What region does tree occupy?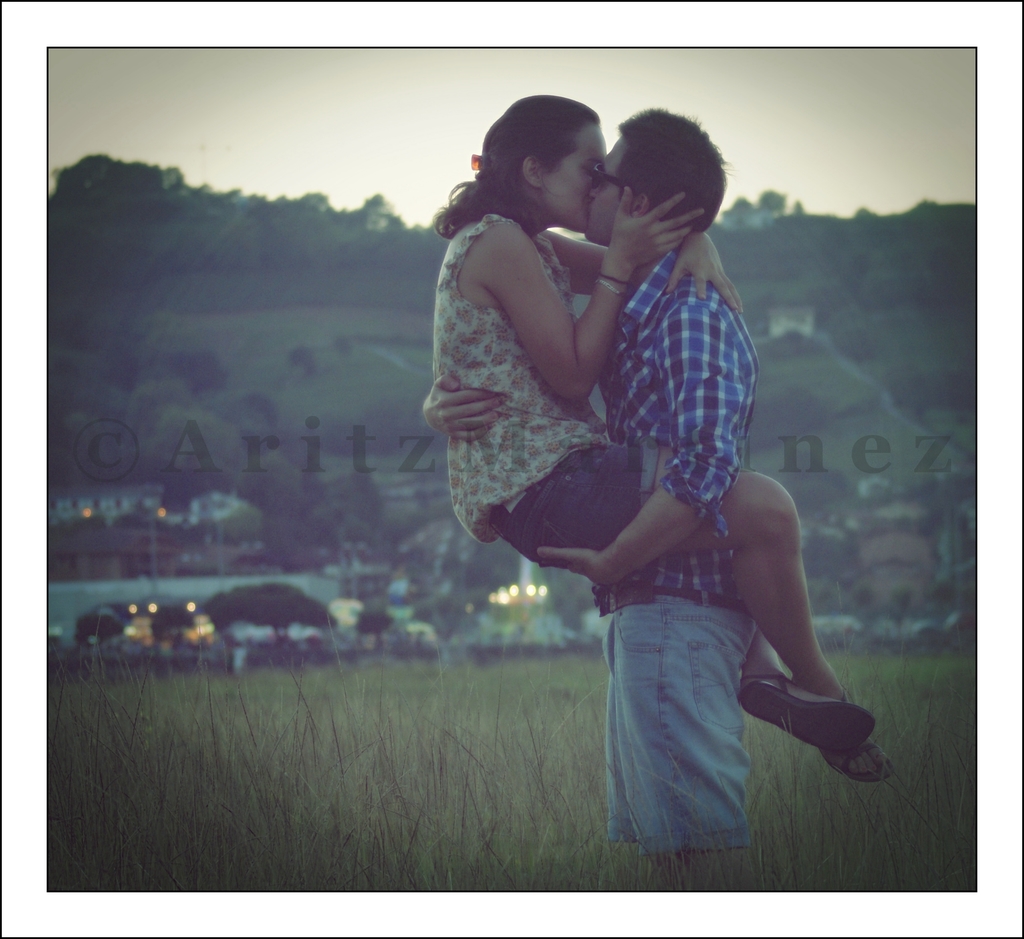
{"left": 292, "top": 339, "right": 312, "bottom": 373}.
